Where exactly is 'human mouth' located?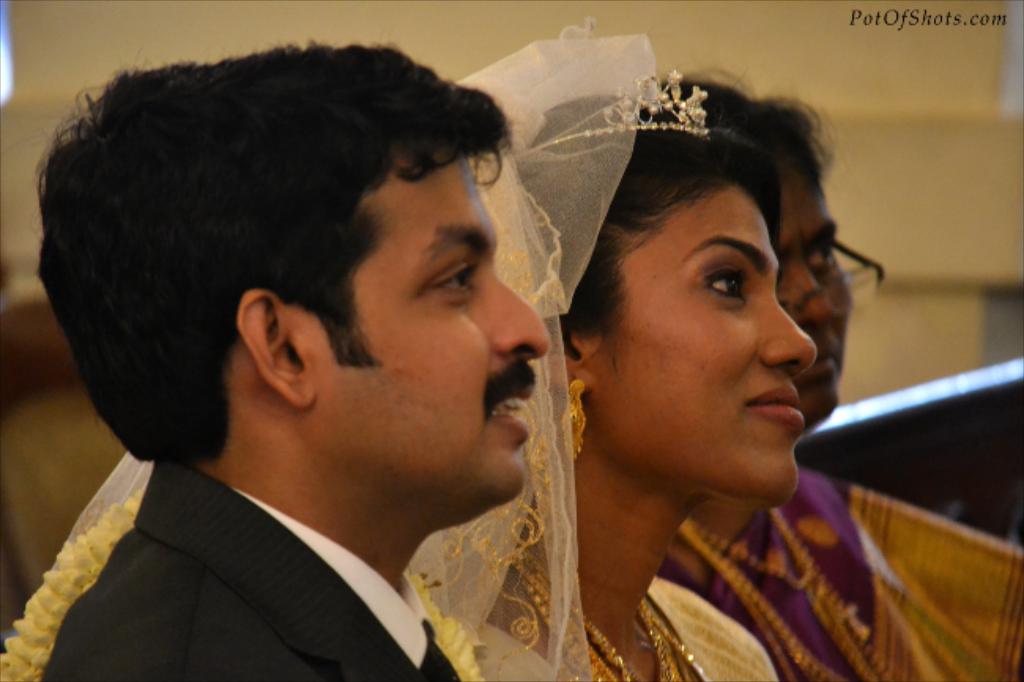
Its bounding box is detection(807, 329, 844, 380).
